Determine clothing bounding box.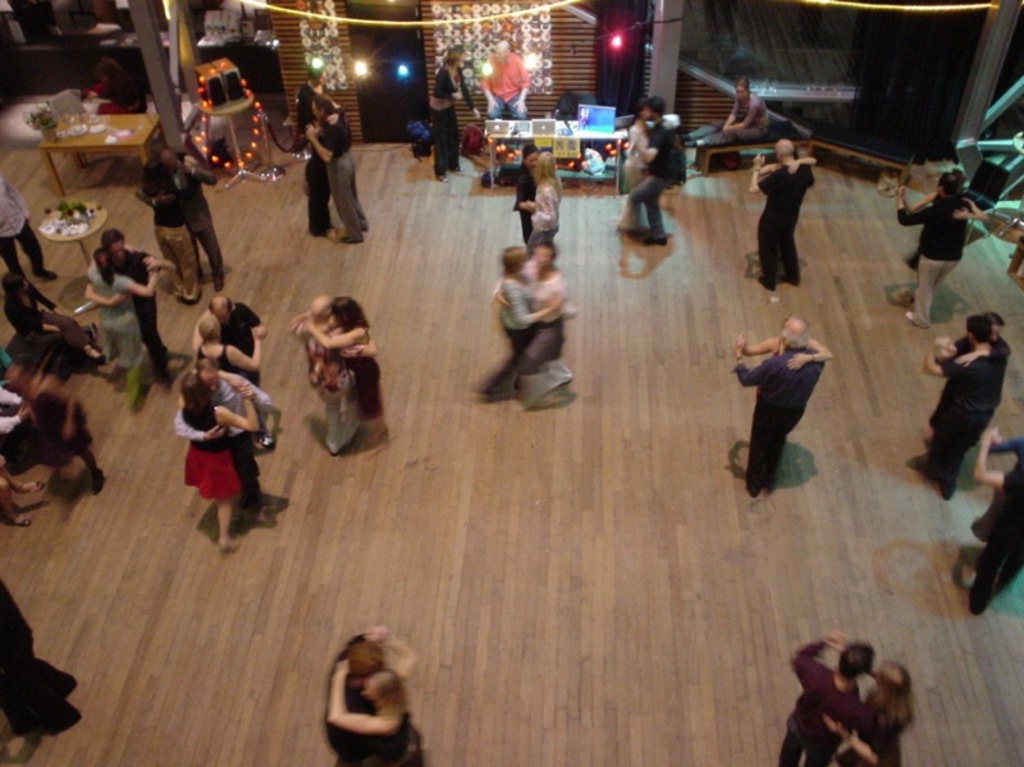
Determined: [358,693,424,766].
